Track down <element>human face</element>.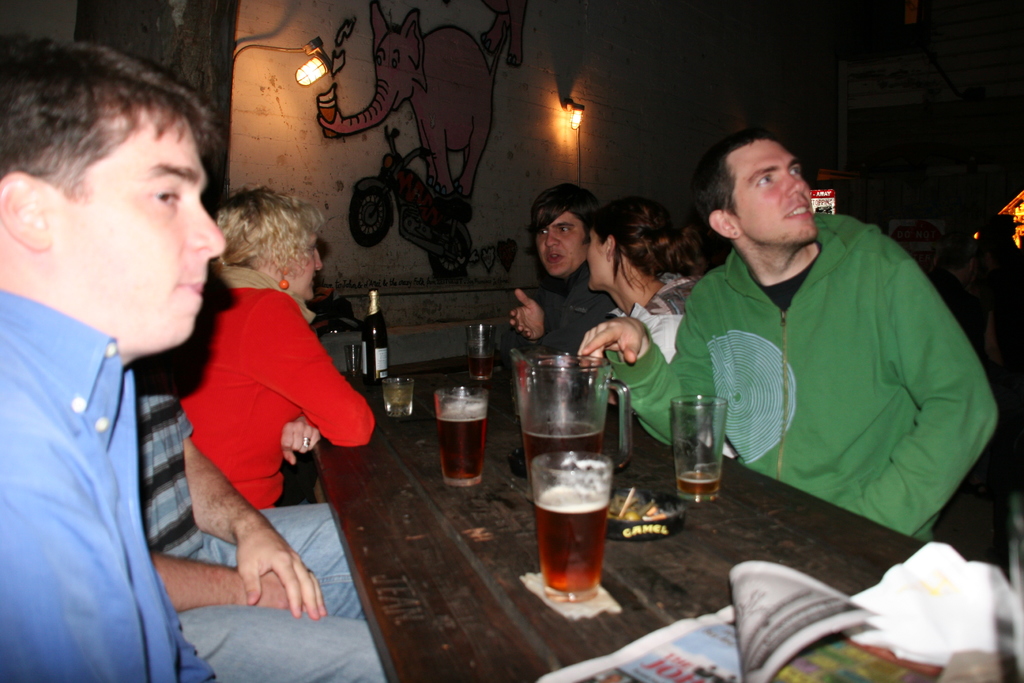
Tracked to x1=580 y1=227 x2=602 y2=304.
